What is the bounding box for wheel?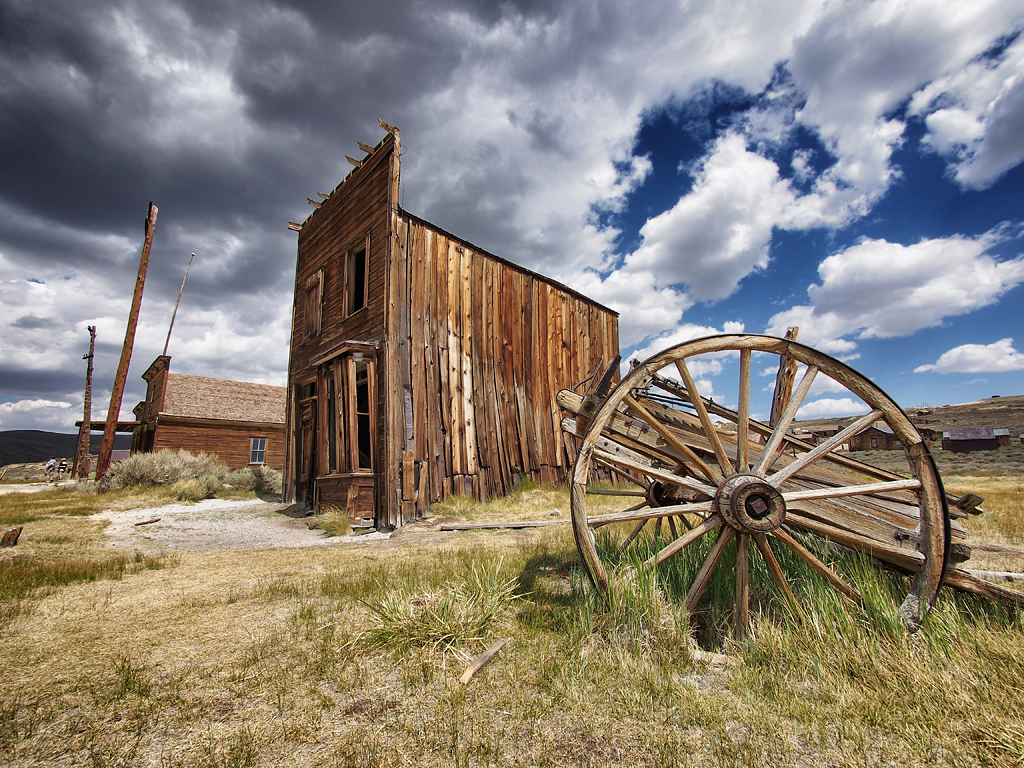
bbox=[584, 450, 715, 579].
